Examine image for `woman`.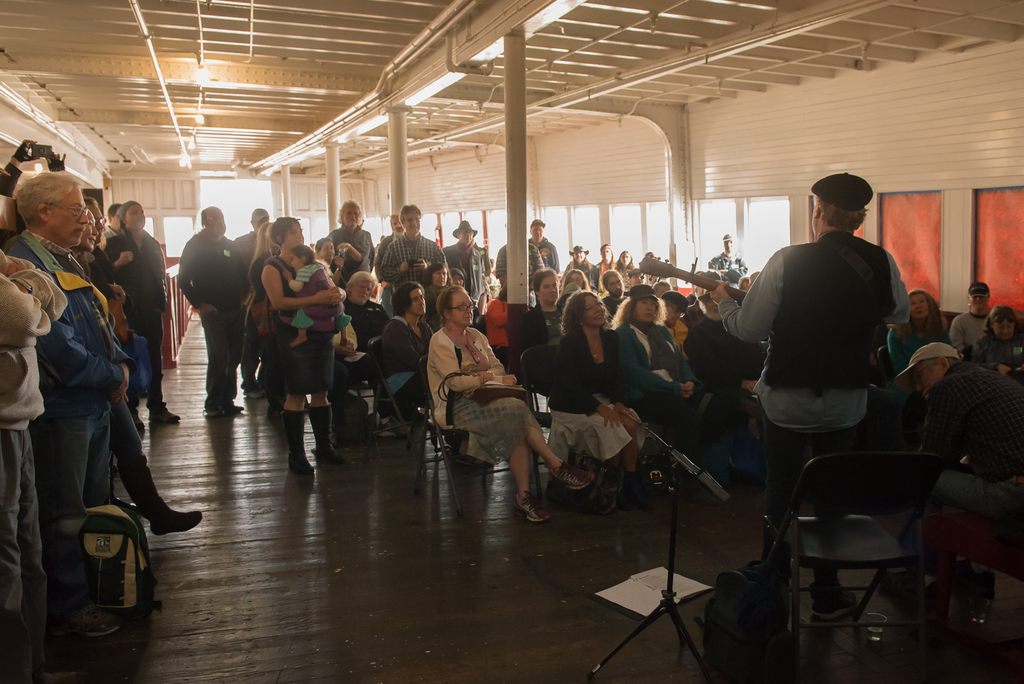
Examination result: l=376, t=282, r=435, b=441.
